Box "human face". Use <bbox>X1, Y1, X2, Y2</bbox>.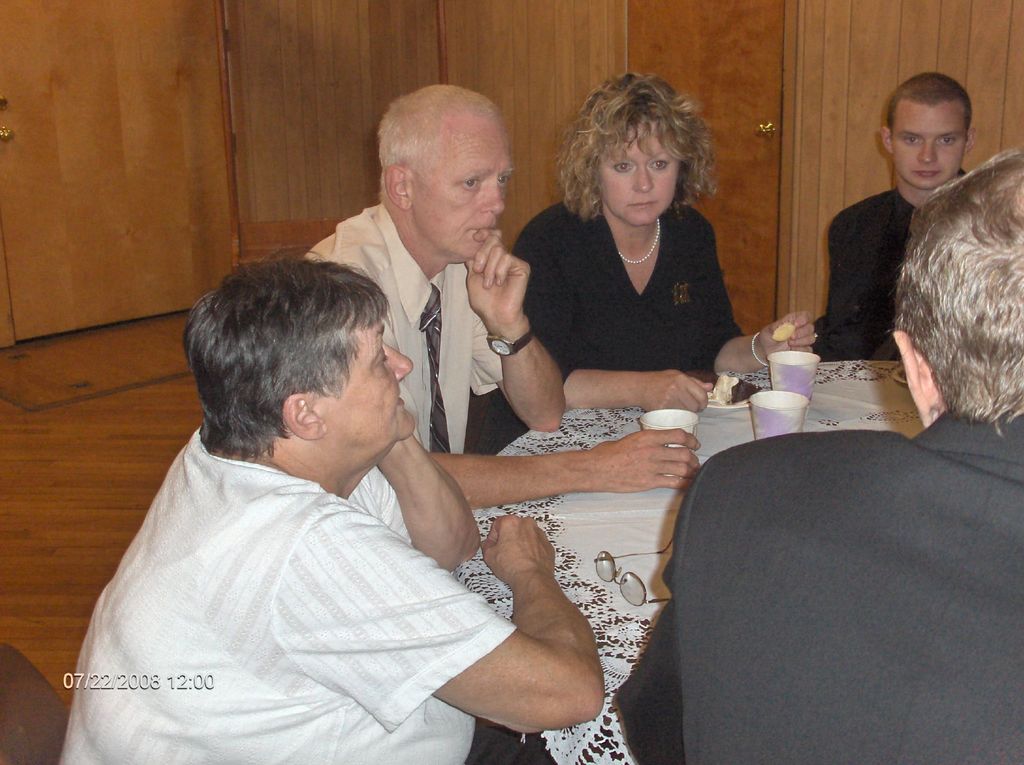
<bbox>596, 126, 681, 225</bbox>.
